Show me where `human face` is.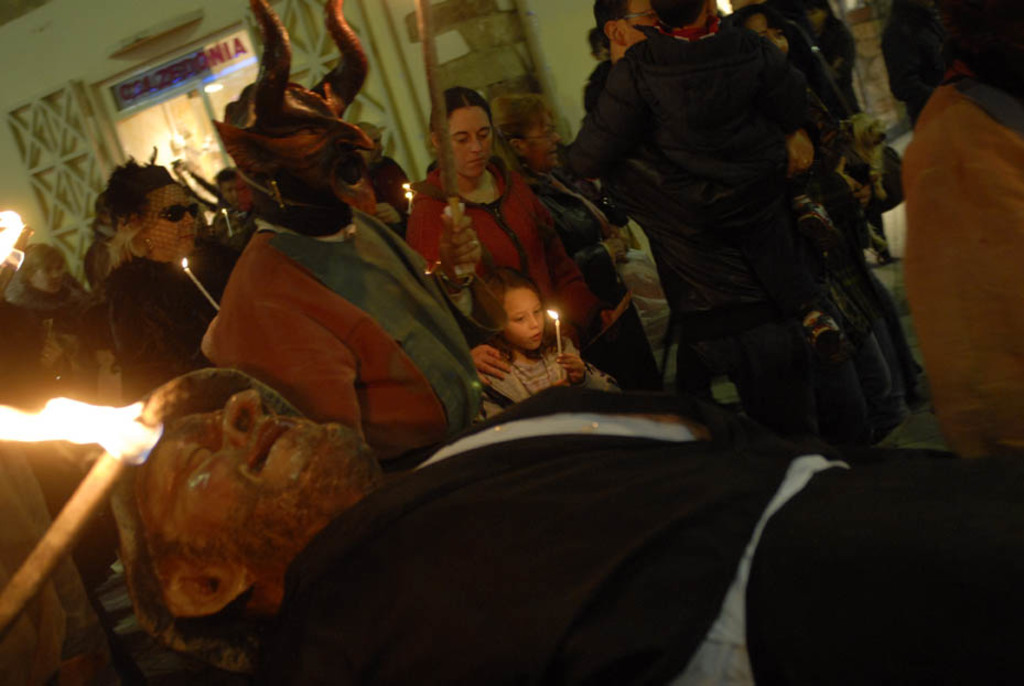
`human face` is at x1=752 y1=11 x2=789 y2=53.
